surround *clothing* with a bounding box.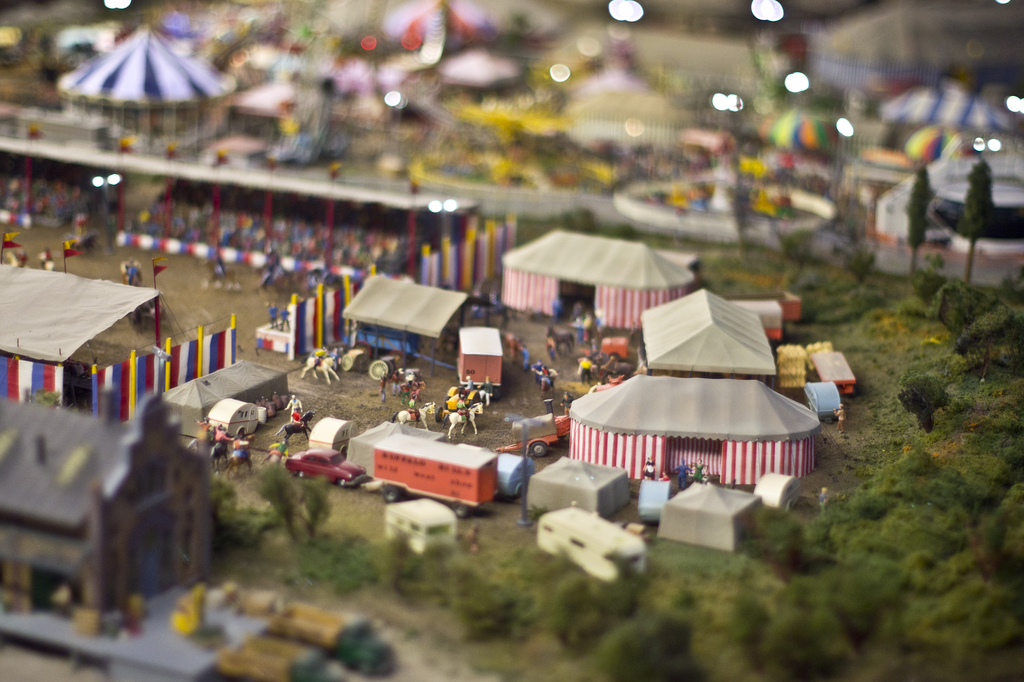
(left=580, top=360, right=593, bottom=384).
